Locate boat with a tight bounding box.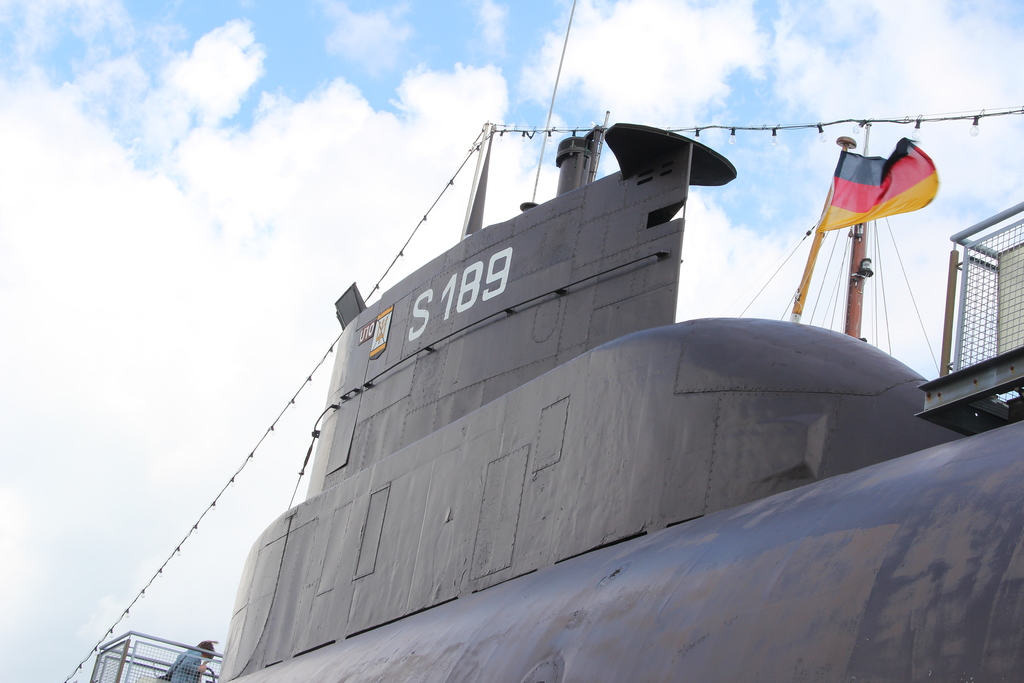
bbox=(155, 85, 1023, 665).
